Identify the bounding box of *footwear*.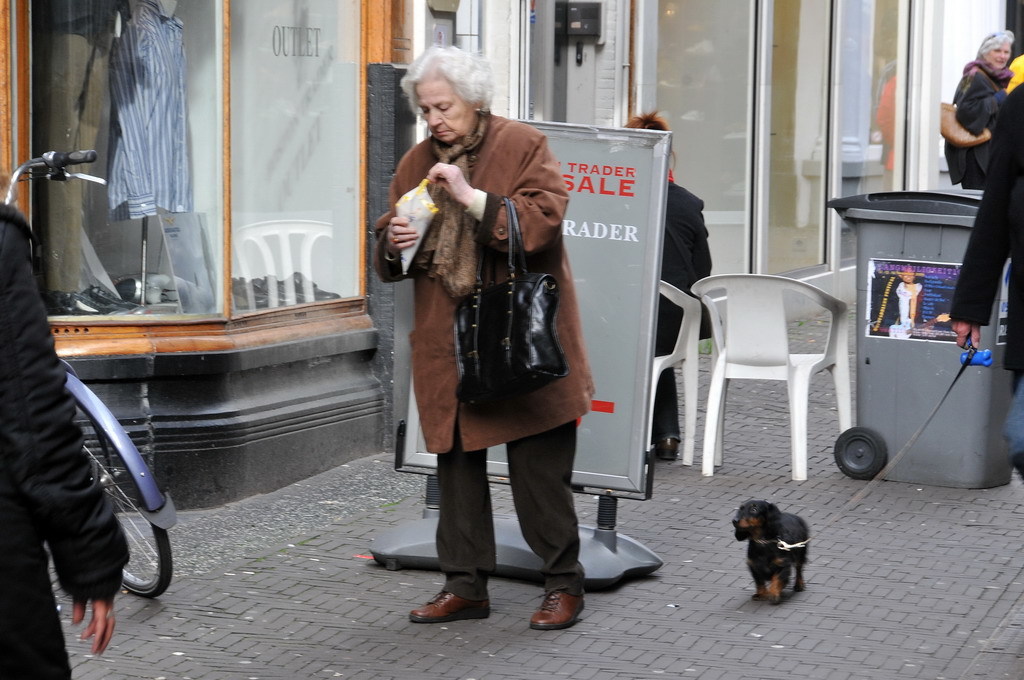
left=88, top=276, right=147, bottom=315.
